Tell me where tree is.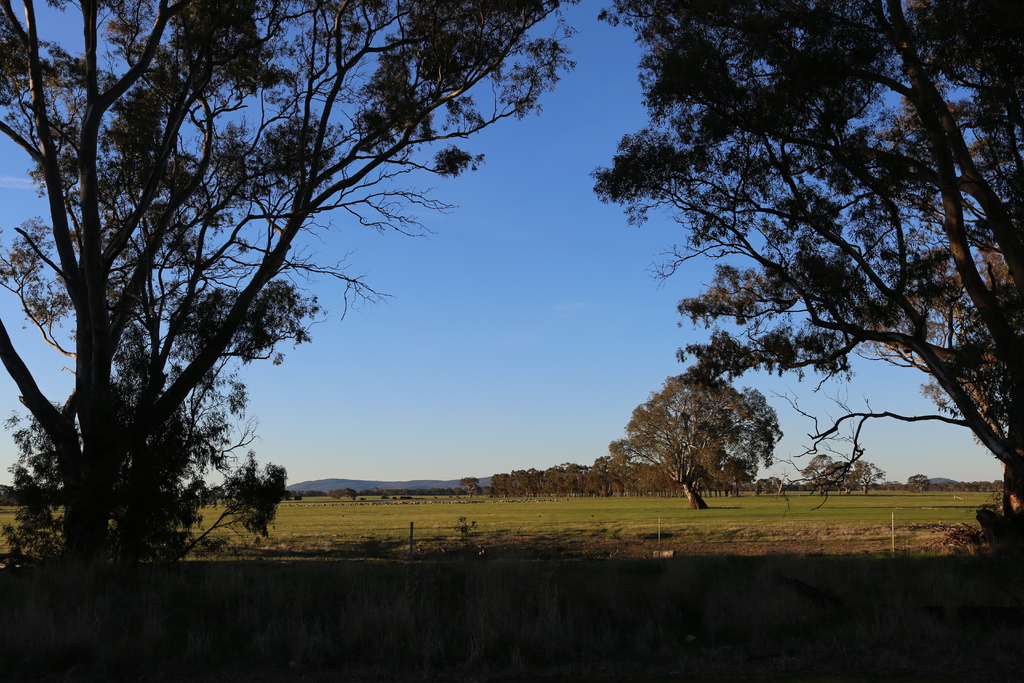
tree is at pyautogui.locateOnScreen(585, 0, 1023, 551).
